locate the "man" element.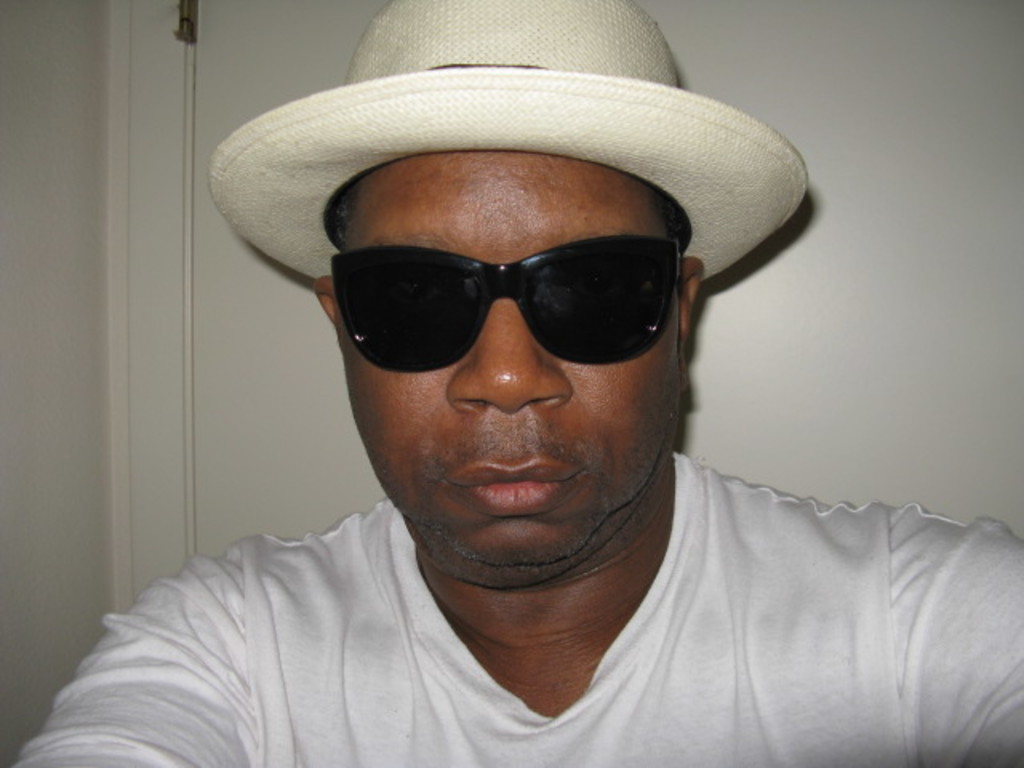
Element bbox: select_region(10, 0, 1022, 766).
